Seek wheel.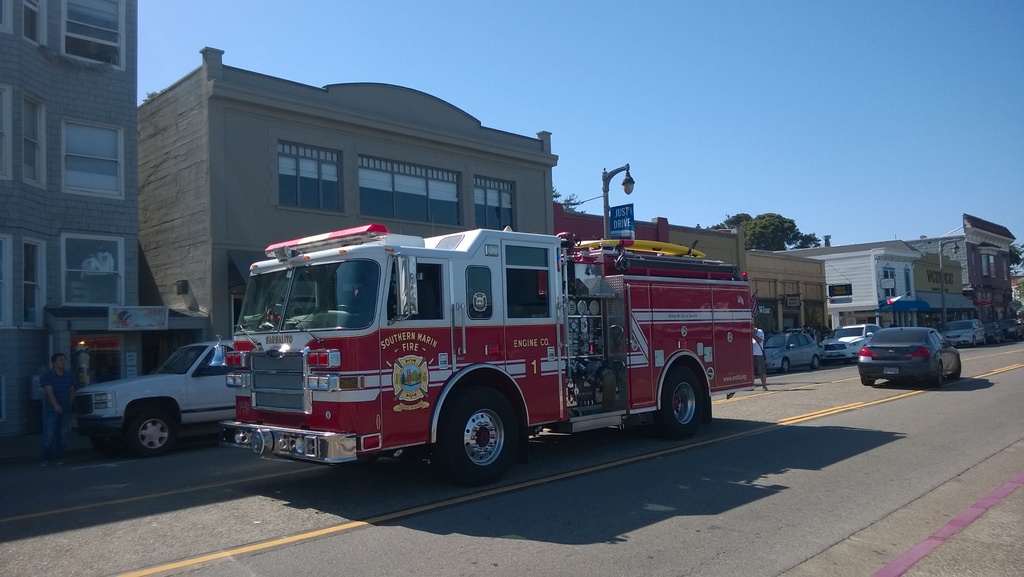
x1=333, y1=305, x2=362, y2=314.
